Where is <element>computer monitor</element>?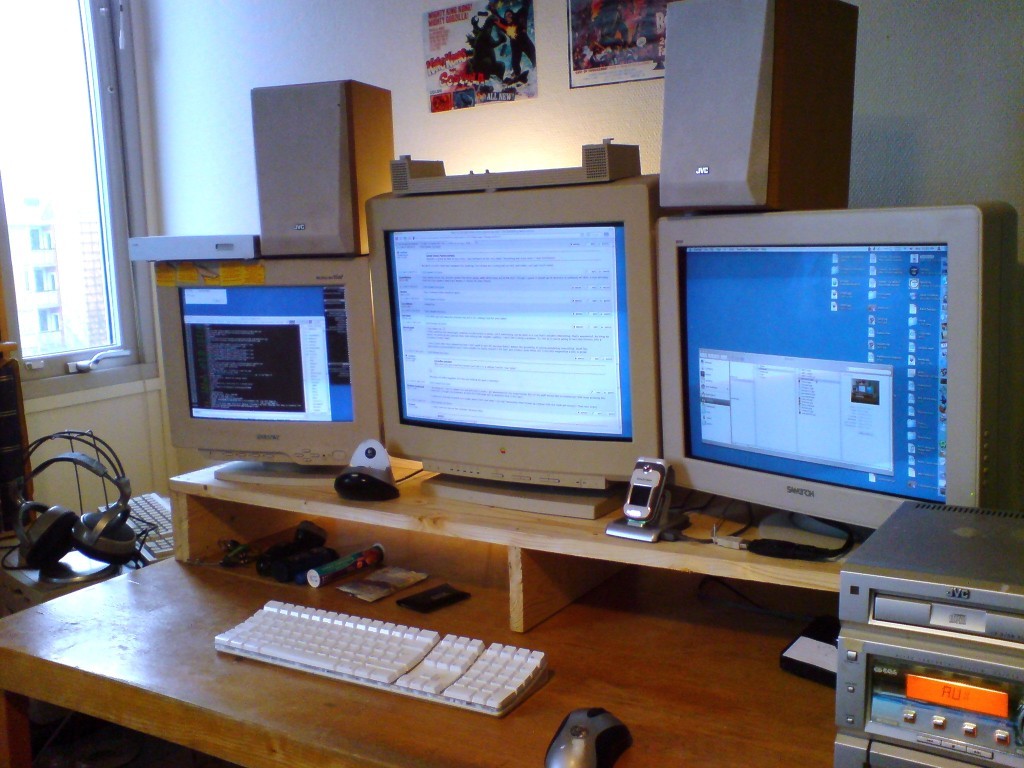
[x1=379, y1=172, x2=664, y2=522].
